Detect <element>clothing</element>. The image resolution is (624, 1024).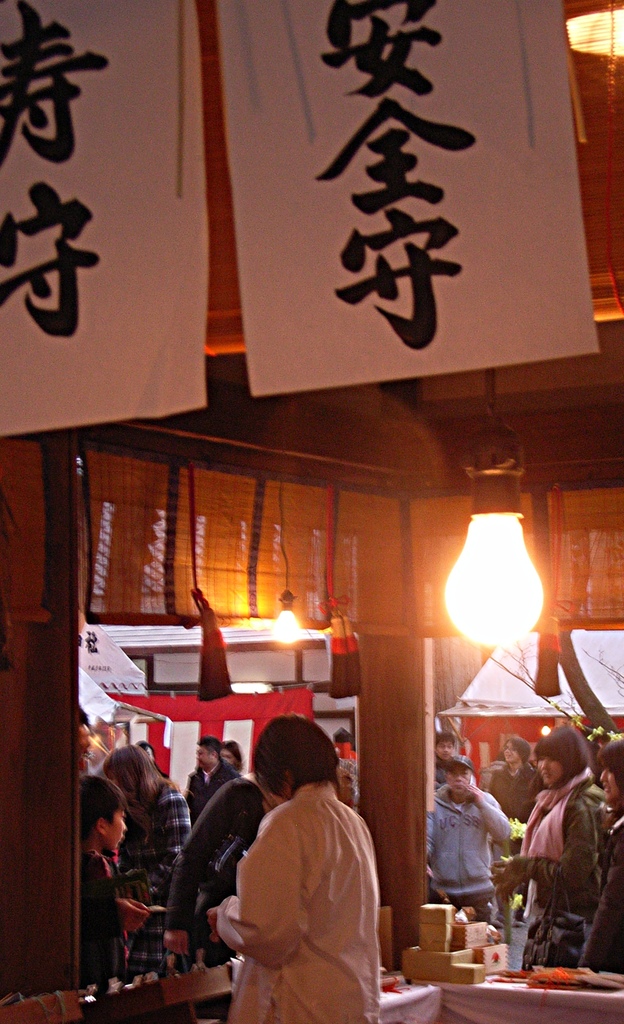
box=[582, 808, 623, 982].
